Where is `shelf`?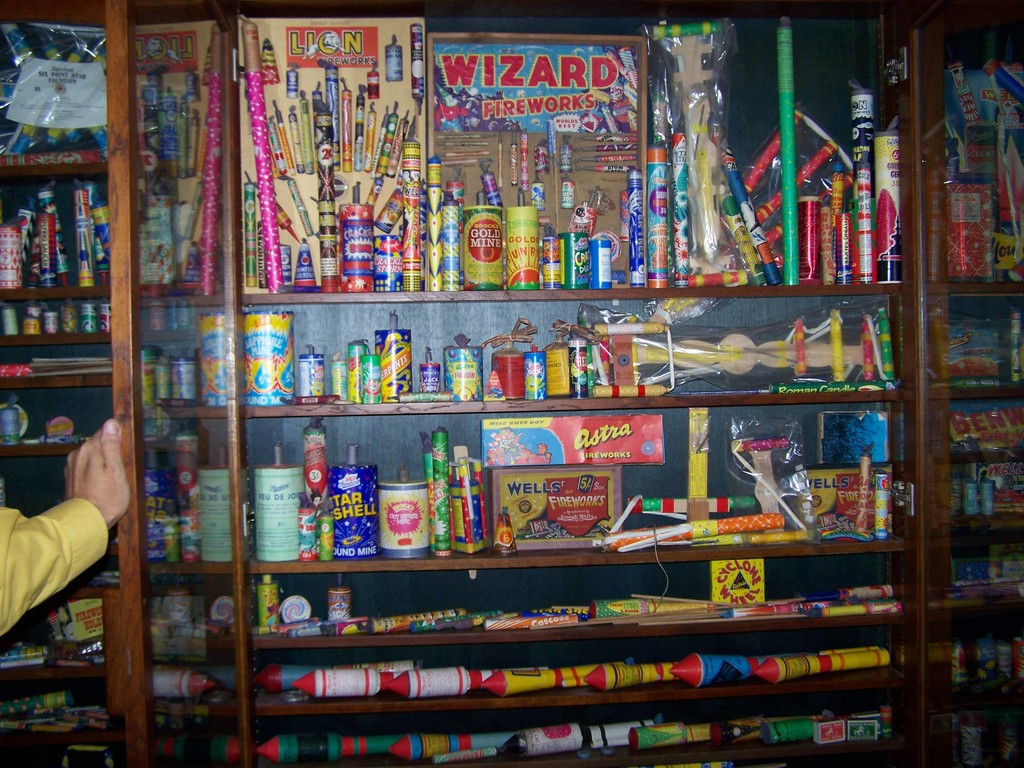
(x1=0, y1=158, x2=122, y2=296).
